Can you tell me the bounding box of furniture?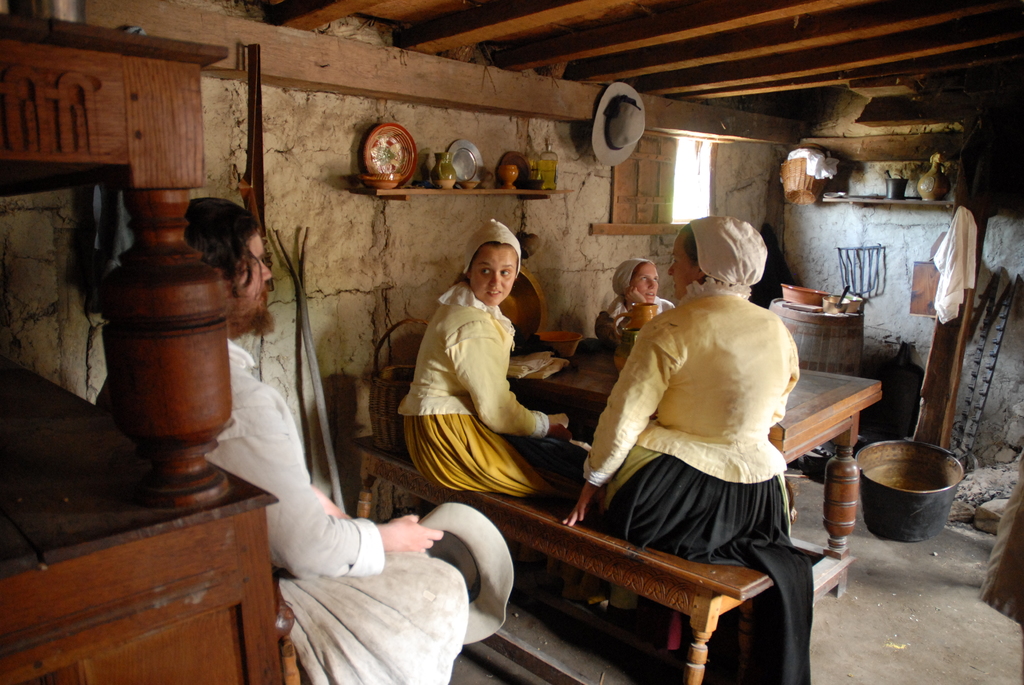
Rect(507, 337, 882, 563).
